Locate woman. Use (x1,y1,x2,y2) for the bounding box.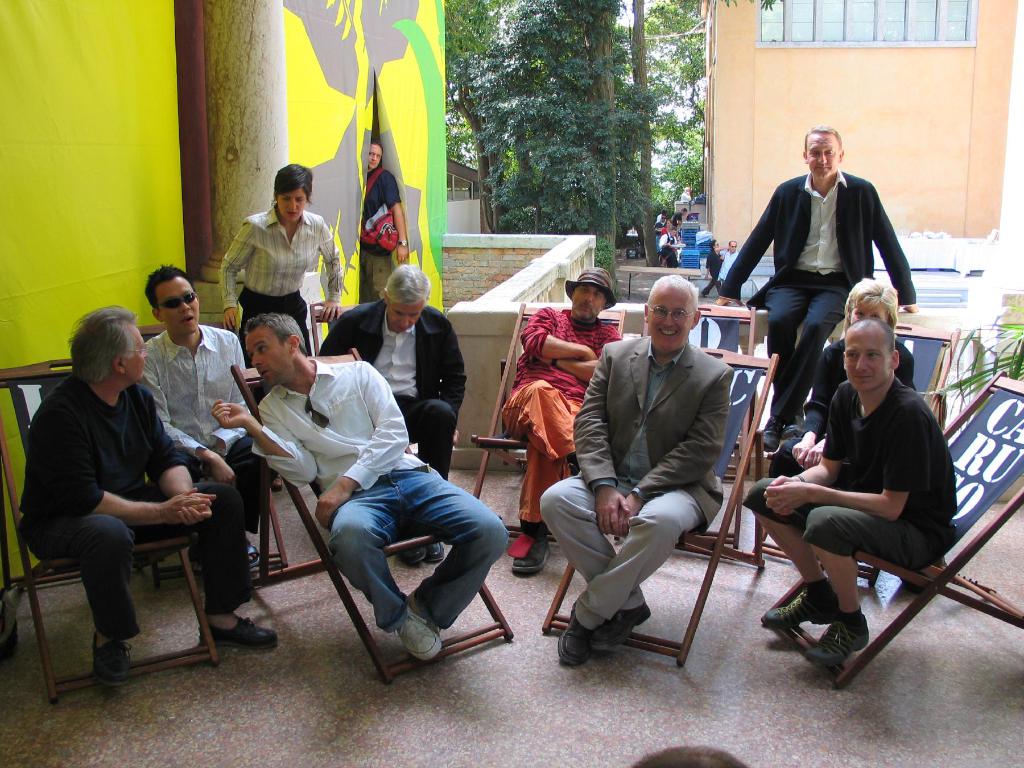
(701,239,723,298).
